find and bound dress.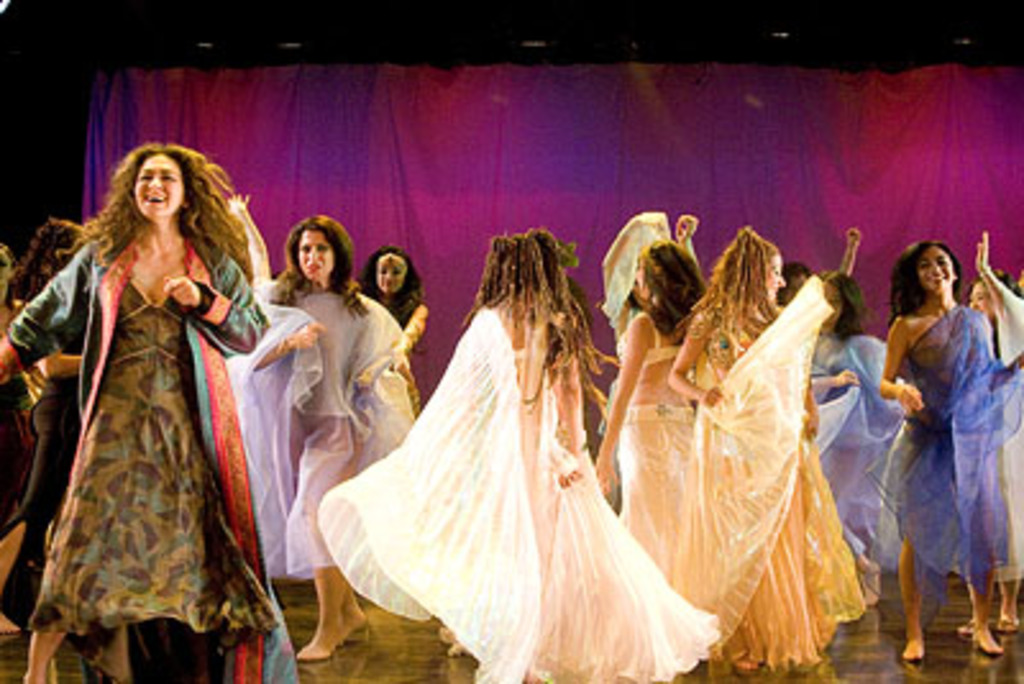
Bound: 253,297,410,584.
